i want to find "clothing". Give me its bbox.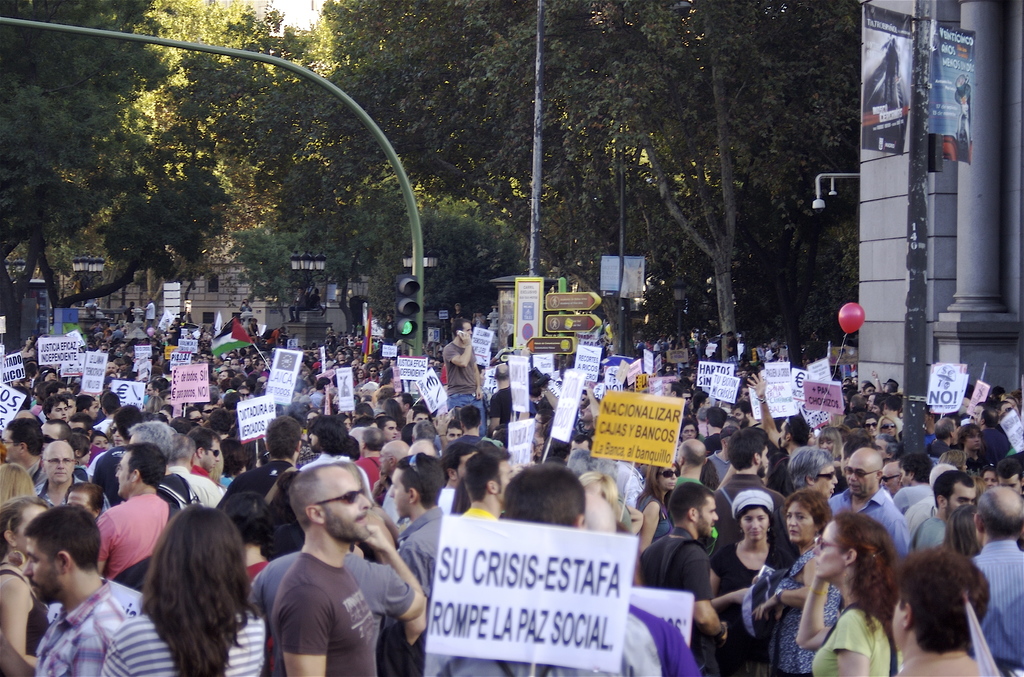
box(251, 544, 416, 671).
